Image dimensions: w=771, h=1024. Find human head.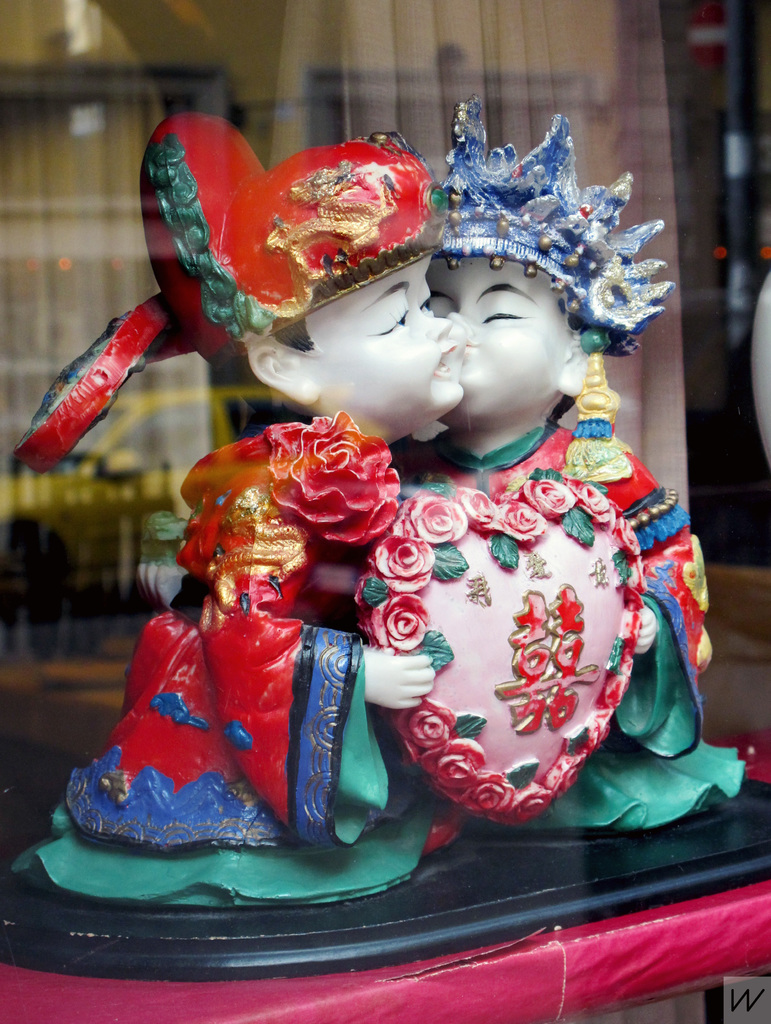
detection(235, 250, 466, 431).
